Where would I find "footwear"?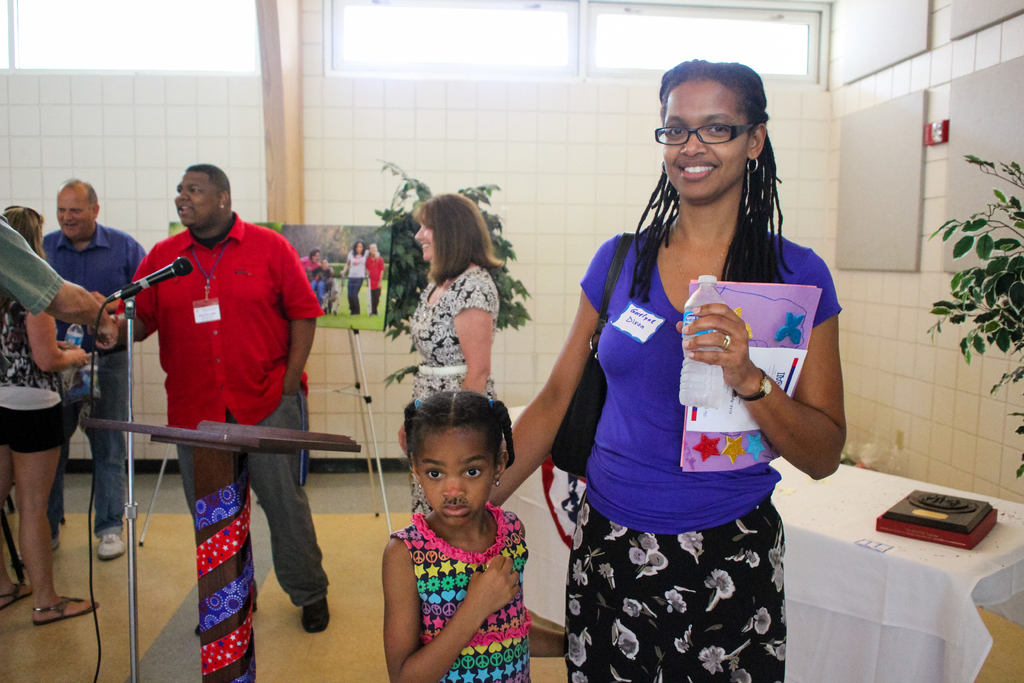
At x1=51 y1=533 x2=61 y2=553.
